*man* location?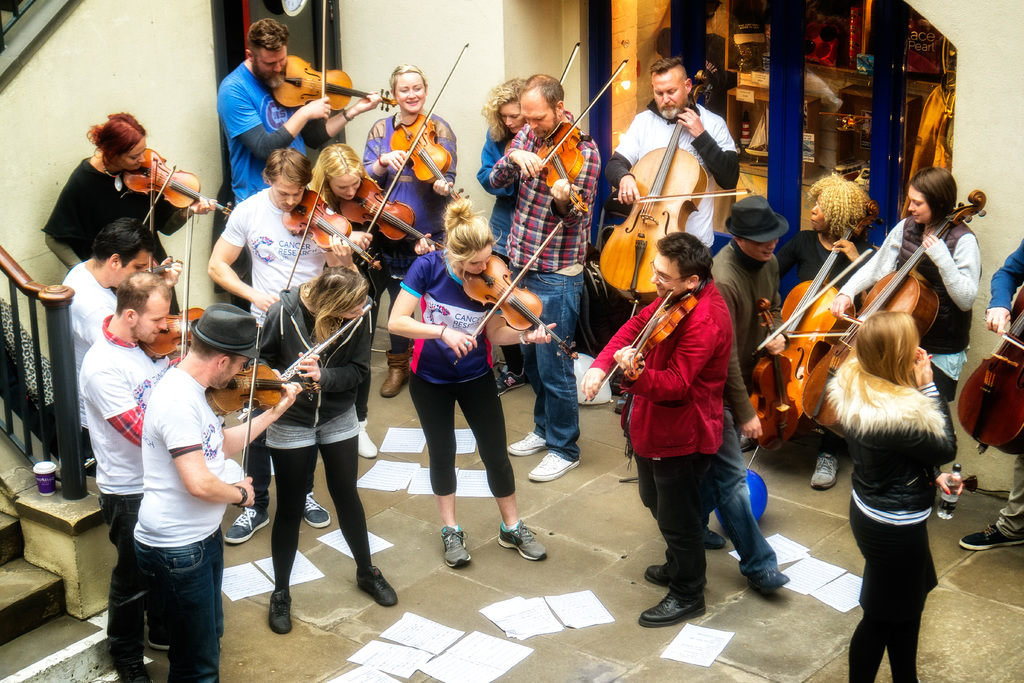
box(131, 302, 297, 682)
